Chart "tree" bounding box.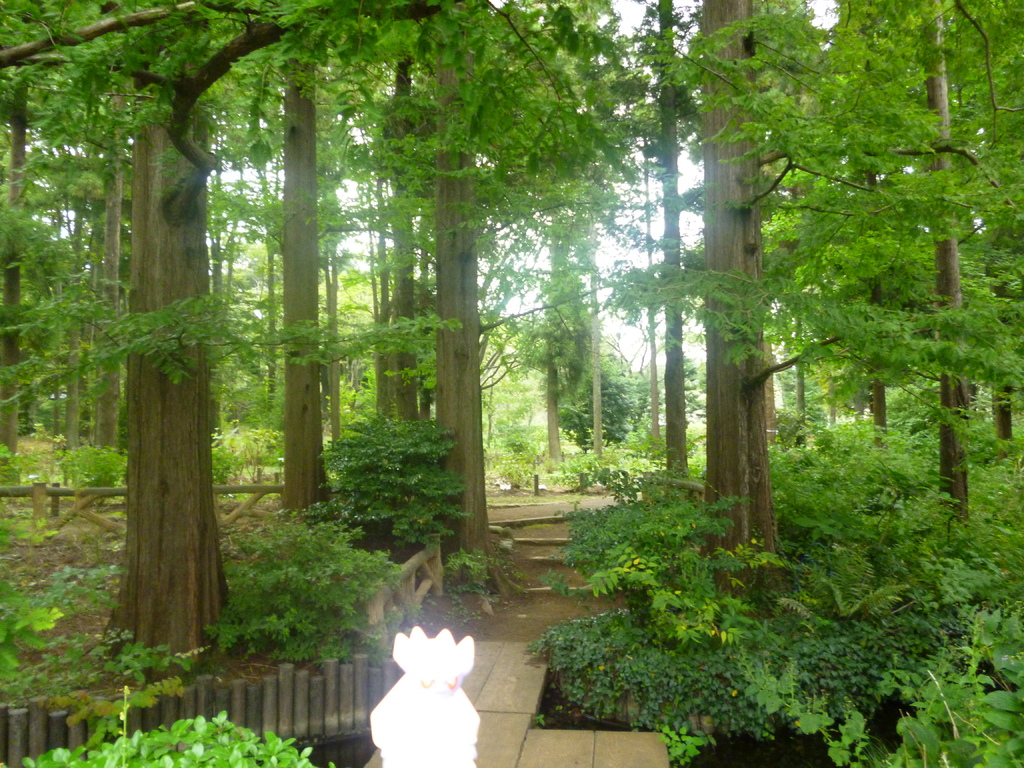
Charted: 0 0 558 676.
